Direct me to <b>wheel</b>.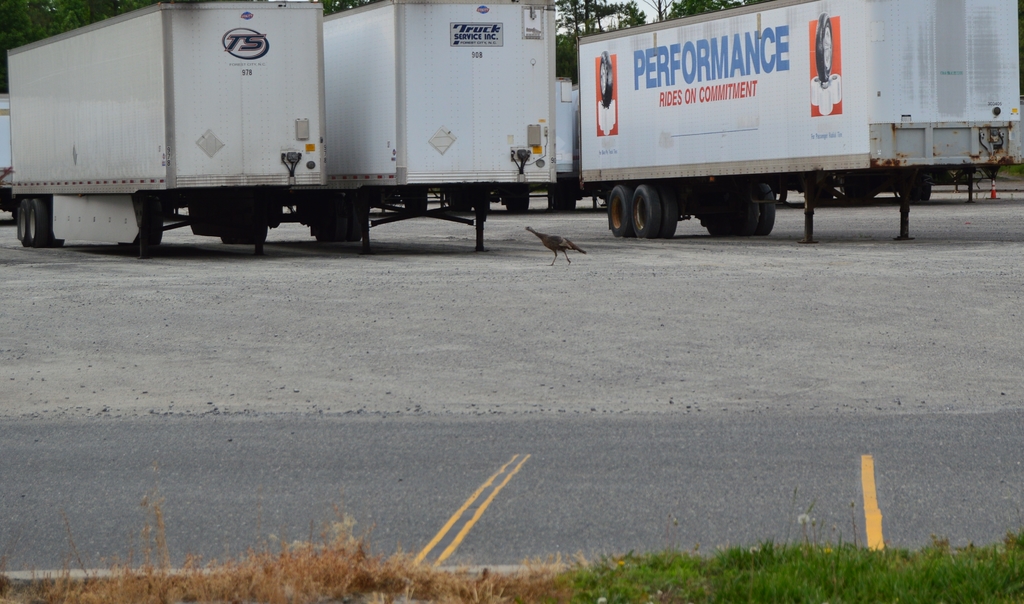
Direction: 628/181/666/240.
